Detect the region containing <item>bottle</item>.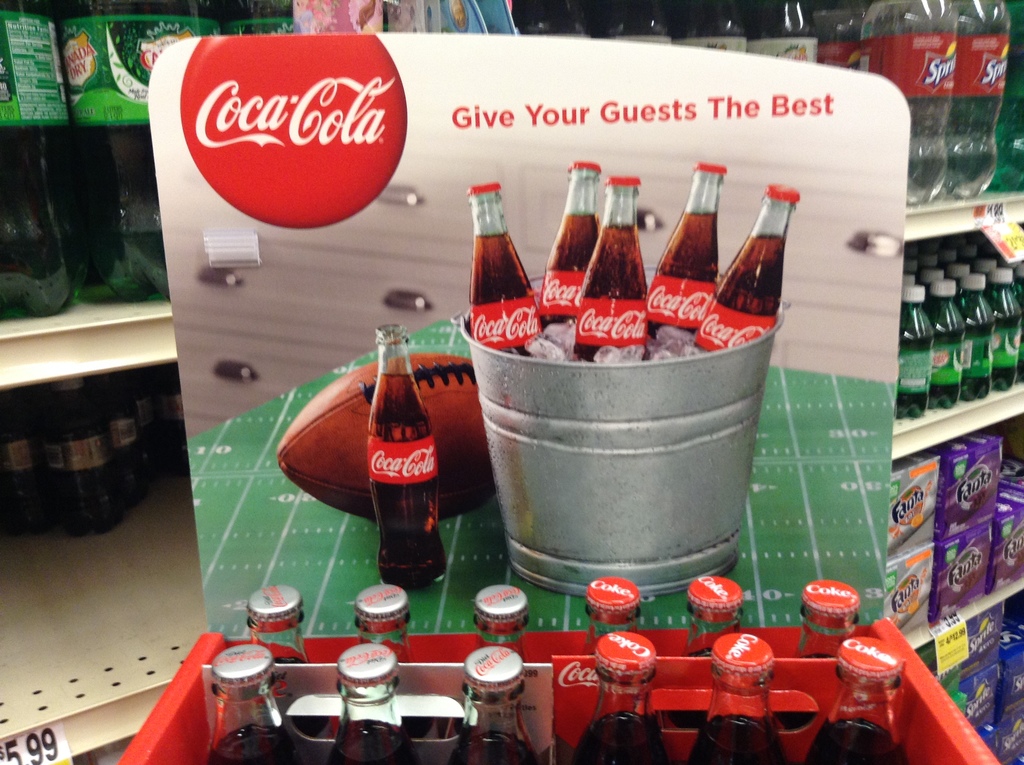
(994, 266, 1009, 391).
